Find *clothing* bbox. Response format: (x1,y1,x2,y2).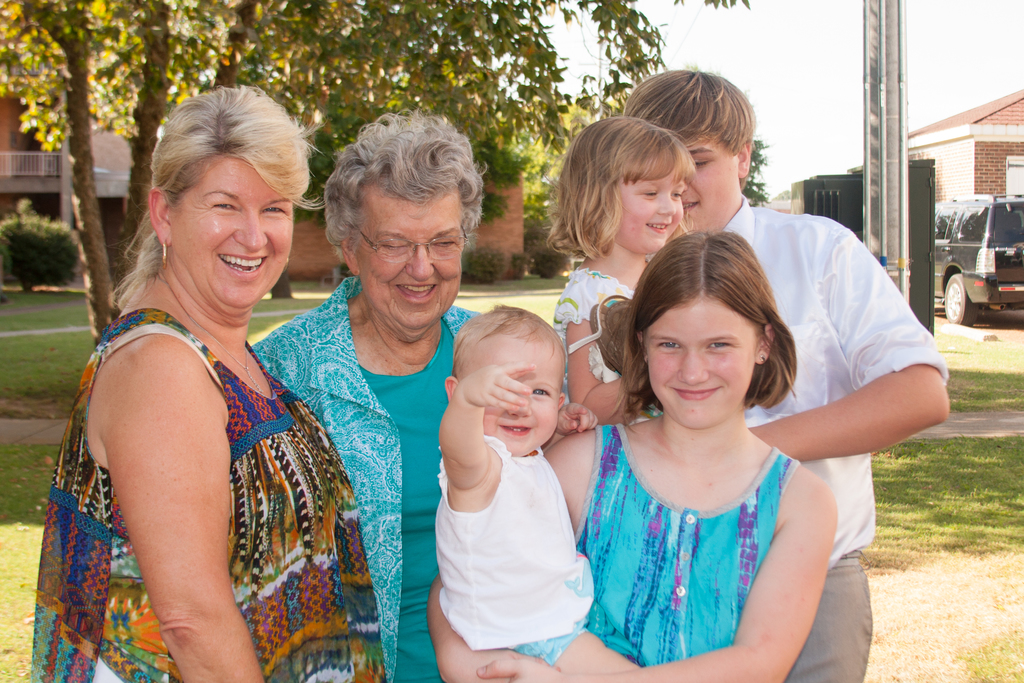
(723,195,952,682).
